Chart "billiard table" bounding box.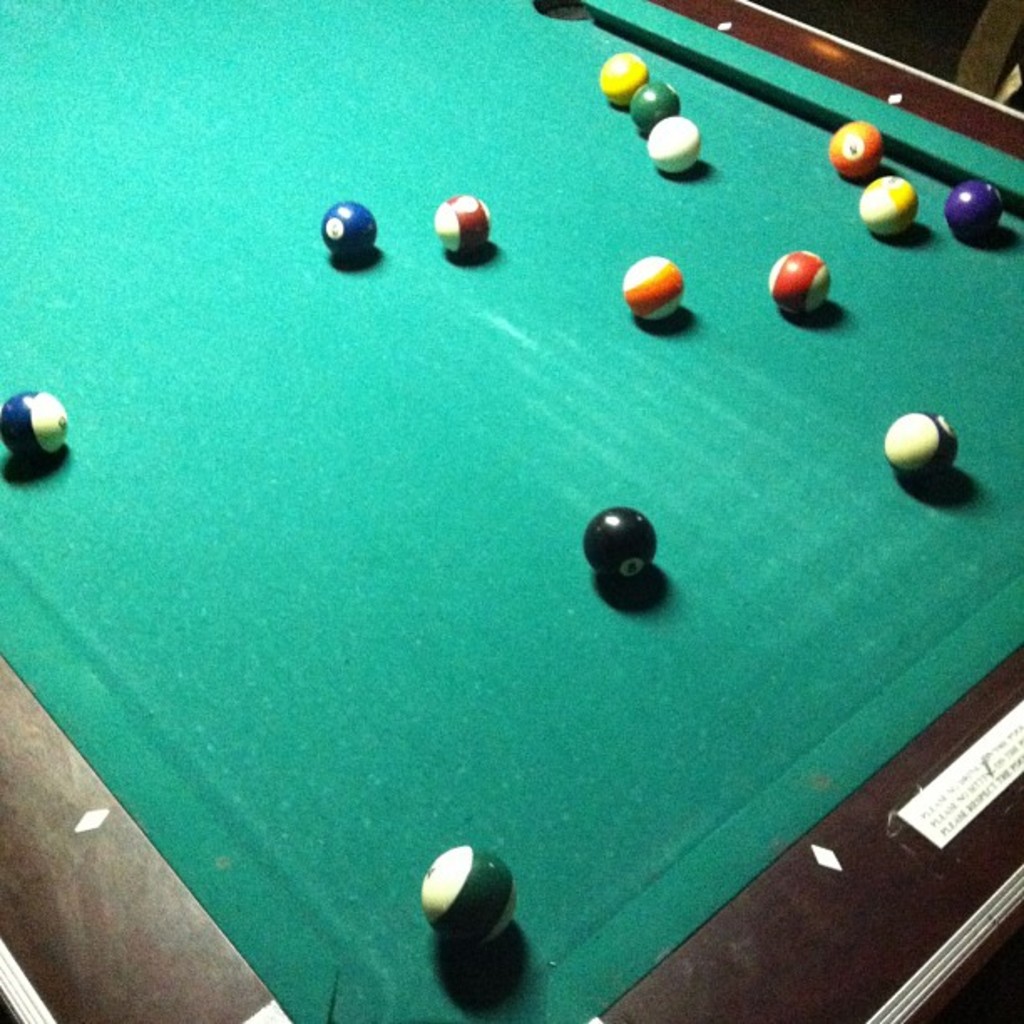
Charted: (0,0,1022,1022).
